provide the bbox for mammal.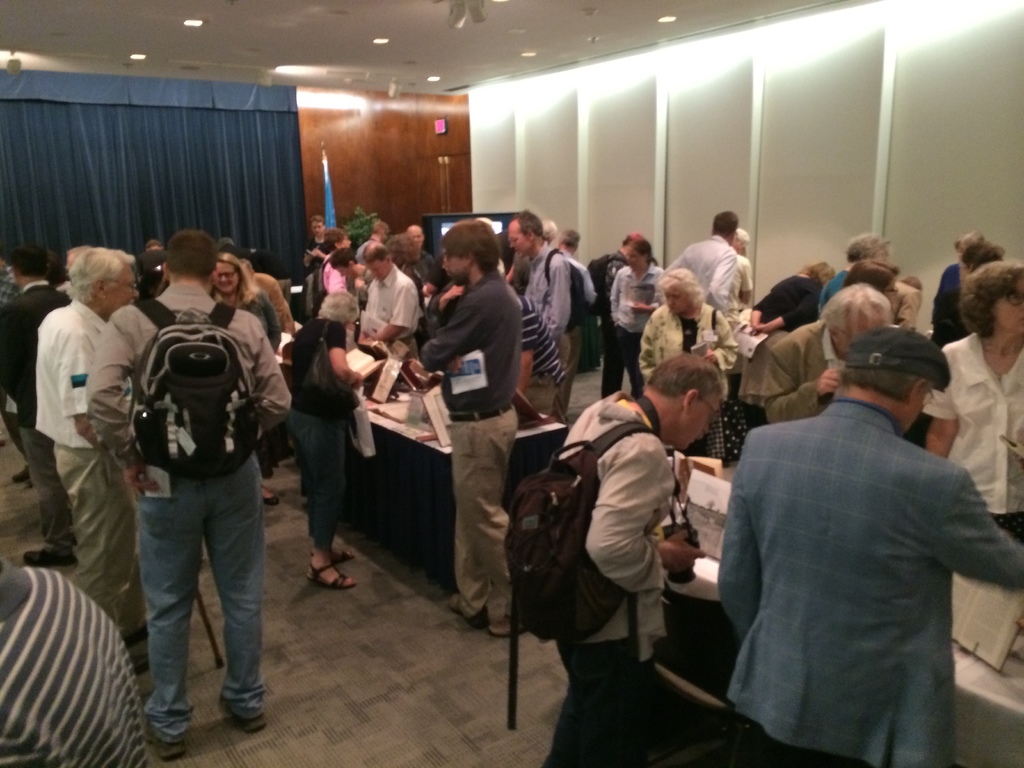
bbox=[642, 265, 741, 379].
